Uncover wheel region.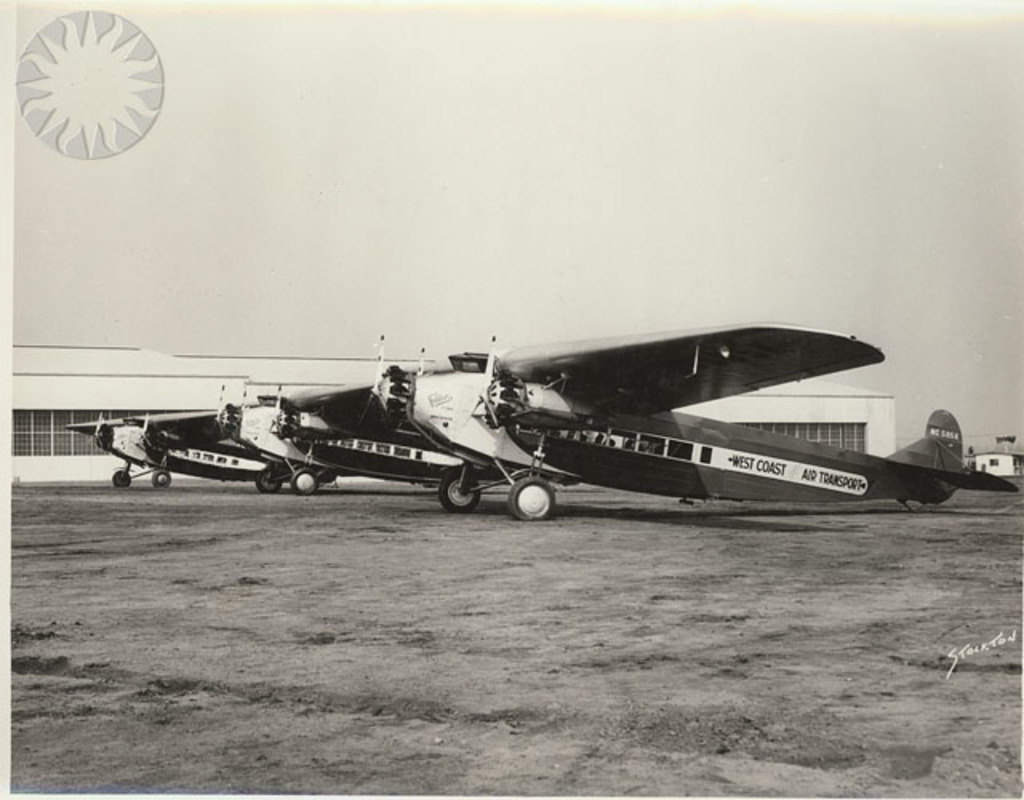
Uncovered: region(154, 472, 168, 490).
